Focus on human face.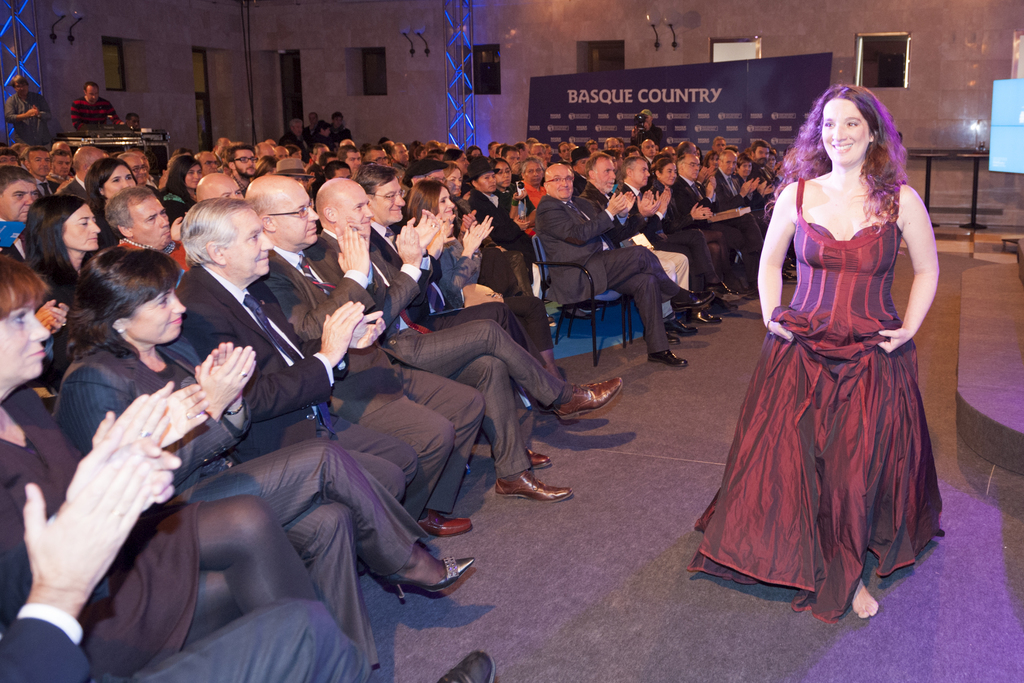
Focused at pyautogui.locateOnScreen(301, 177, 308, 186).
